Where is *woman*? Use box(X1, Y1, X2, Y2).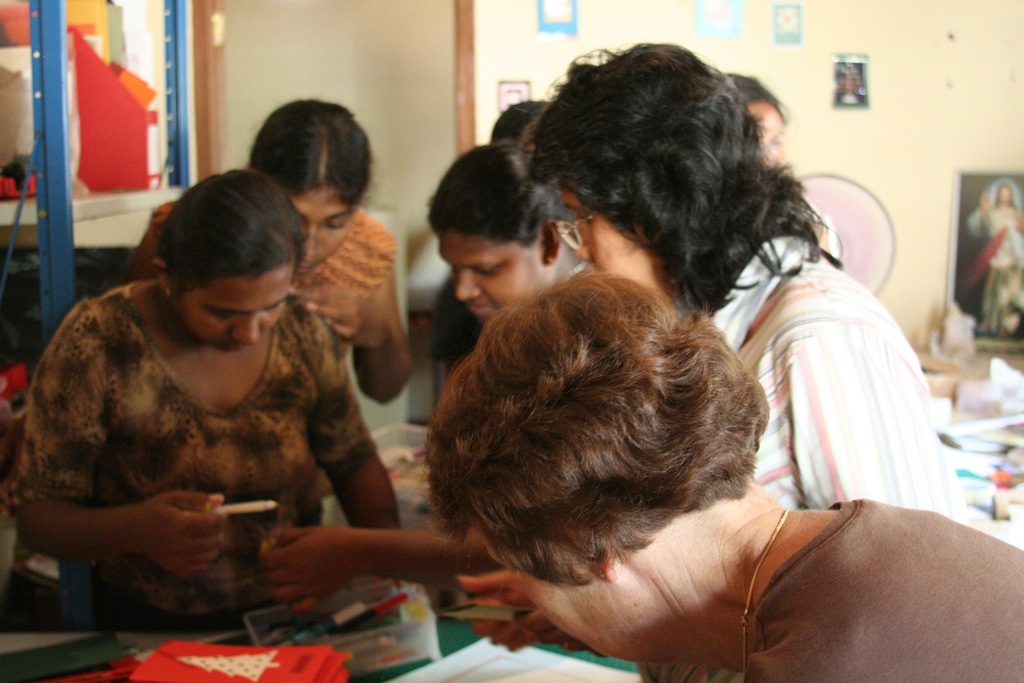
box(431, 140, 598, 324).
